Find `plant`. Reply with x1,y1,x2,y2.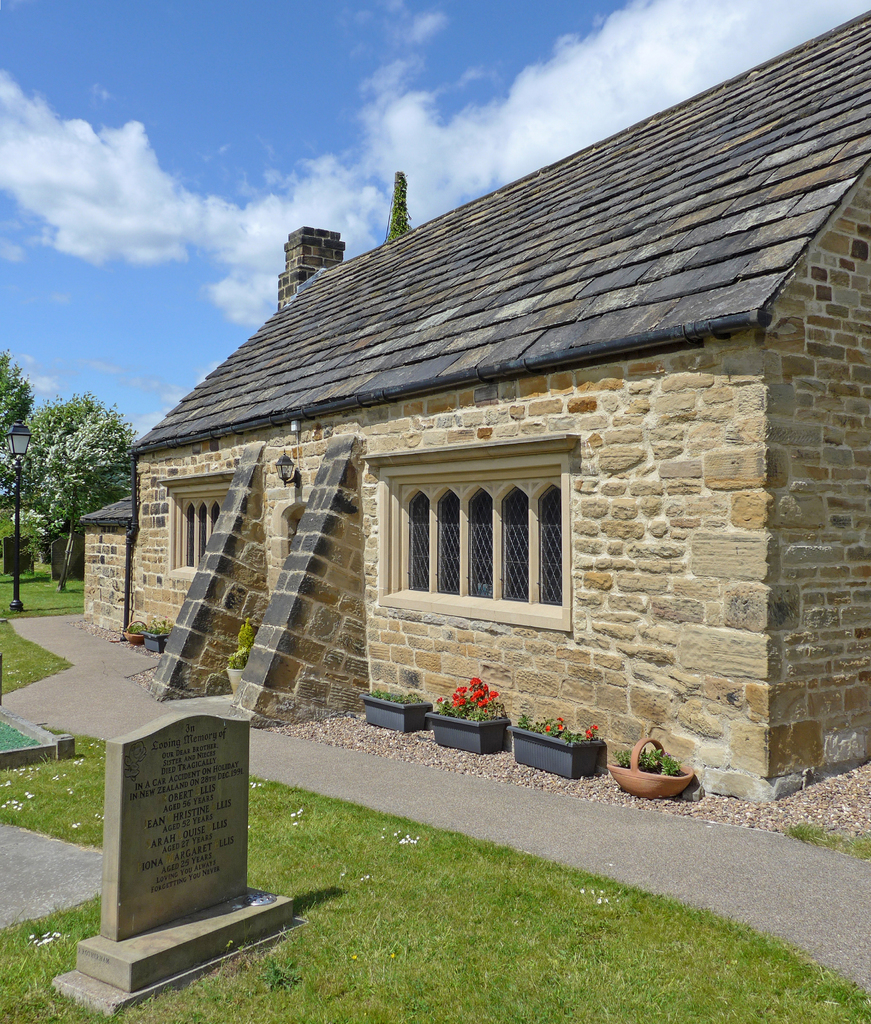
222,624,257,676.
